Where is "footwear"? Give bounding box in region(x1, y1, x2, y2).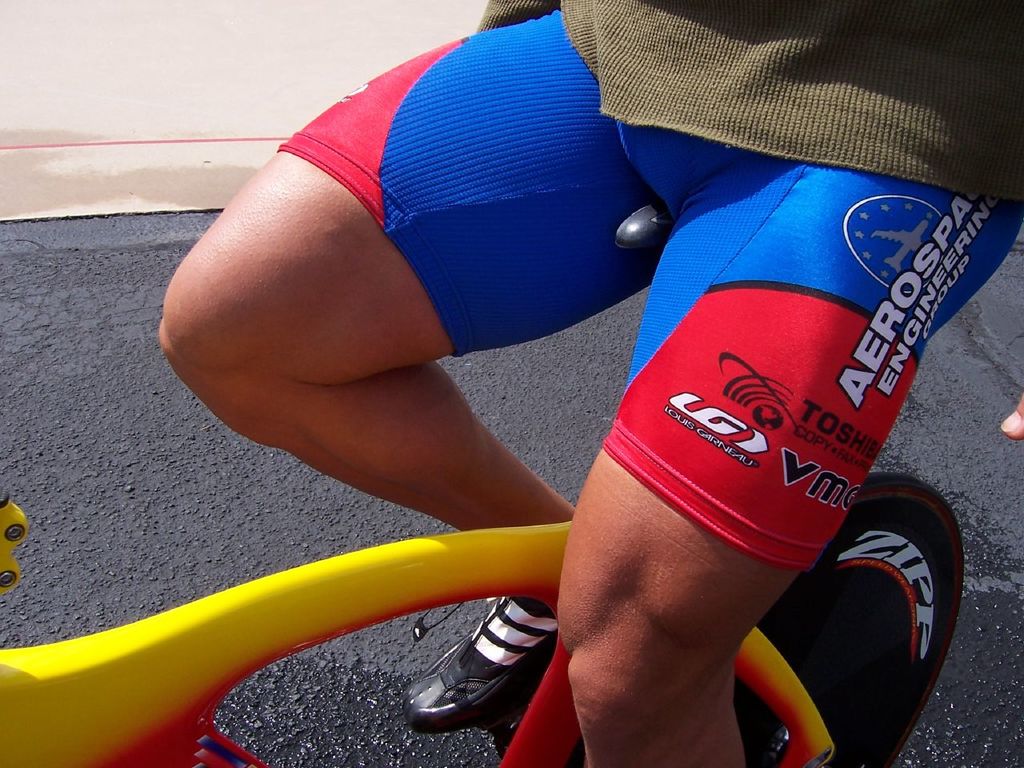
region(390, 612, 558, 750).
